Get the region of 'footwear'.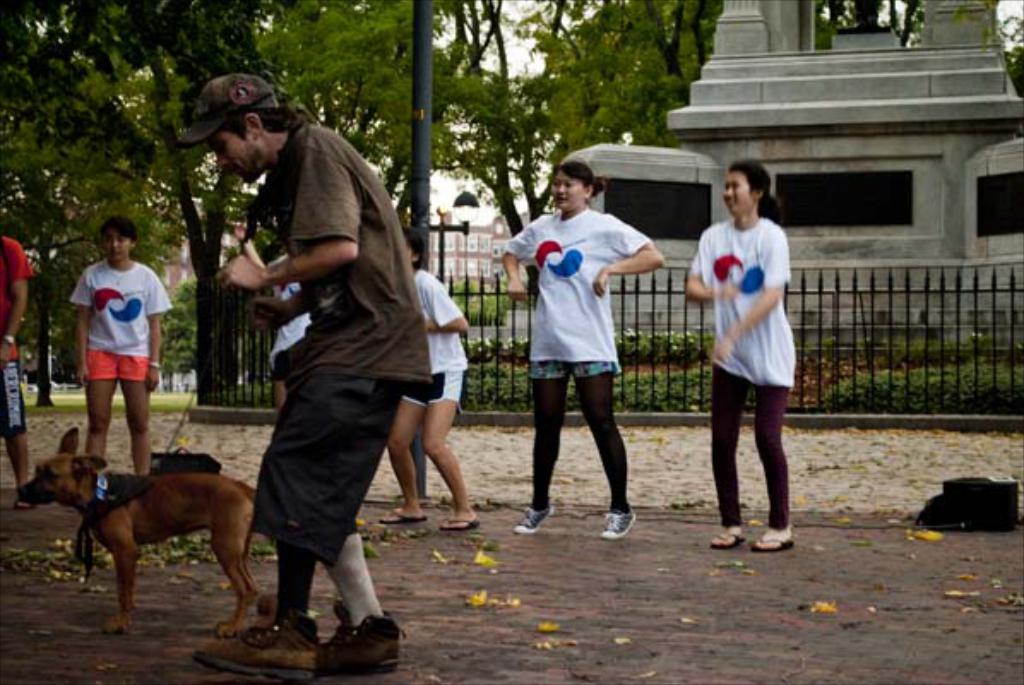
[x1=305, y1=591, x2=385, y2=666].
